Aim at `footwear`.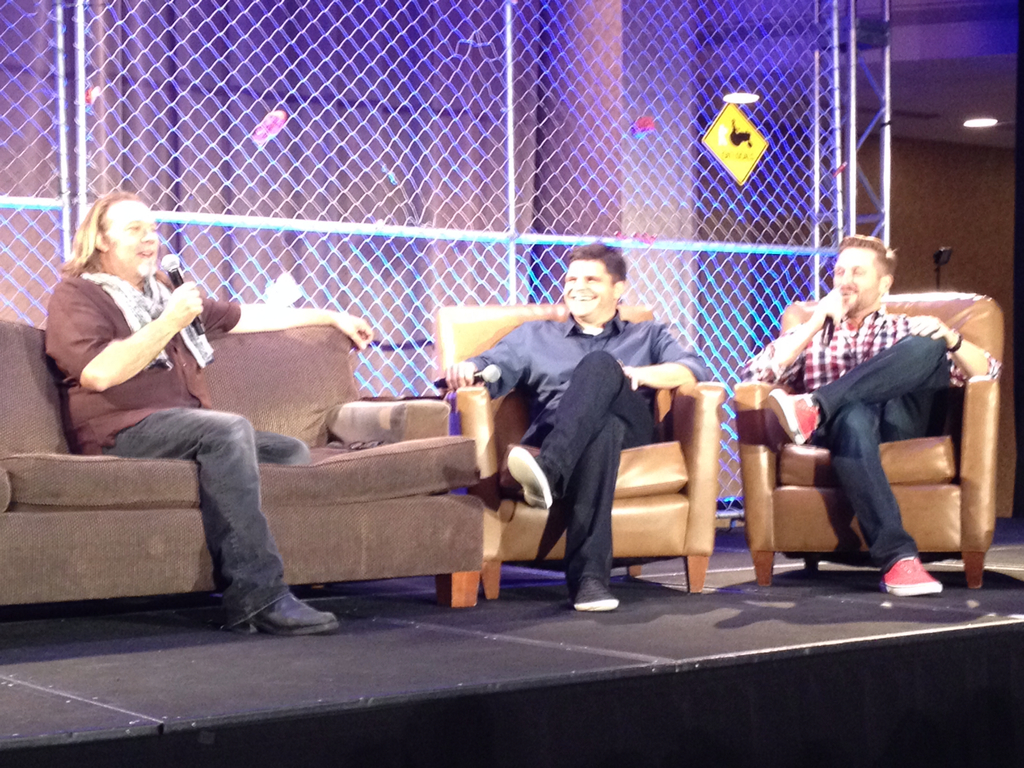
Aimed at 883,556,945,595.
